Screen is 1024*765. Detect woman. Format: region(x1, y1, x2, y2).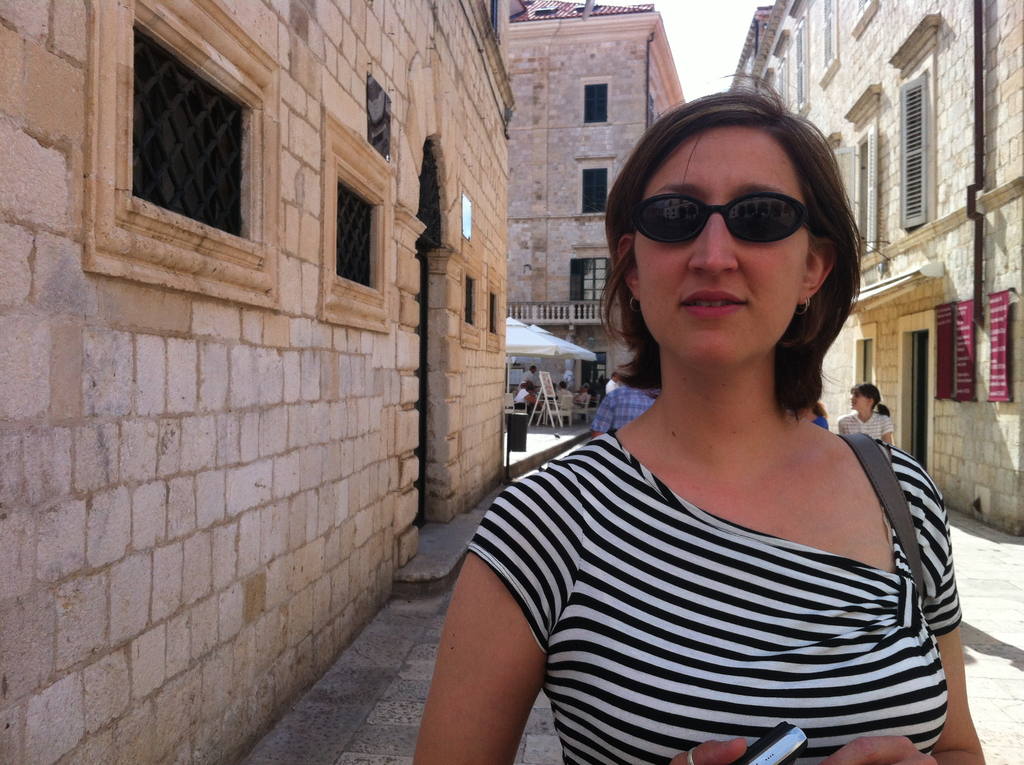
region(834, 383, 893, 447).
